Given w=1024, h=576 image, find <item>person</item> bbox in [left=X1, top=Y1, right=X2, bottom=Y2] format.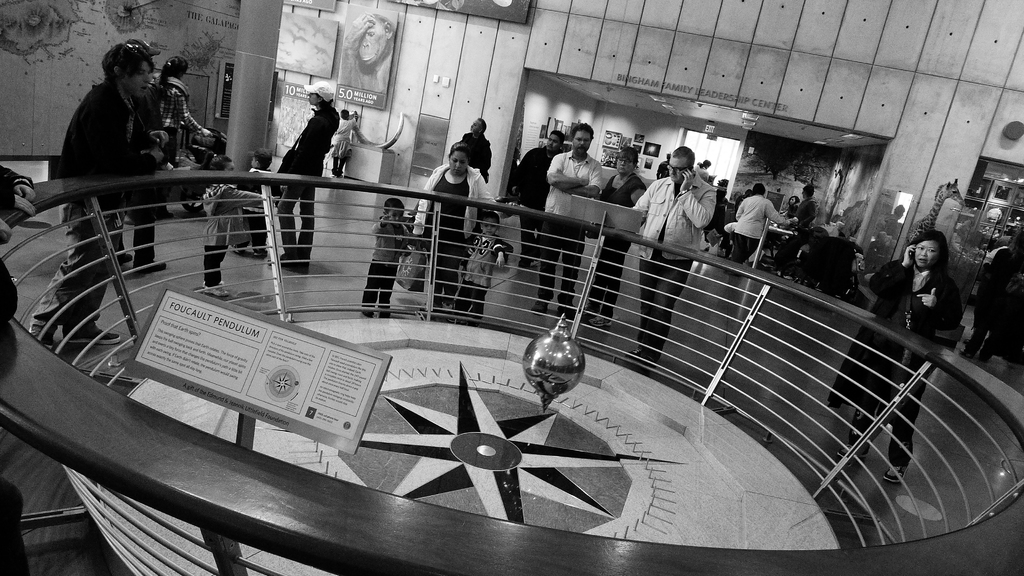
[left=449, top=212, right=512, bottom=323].
